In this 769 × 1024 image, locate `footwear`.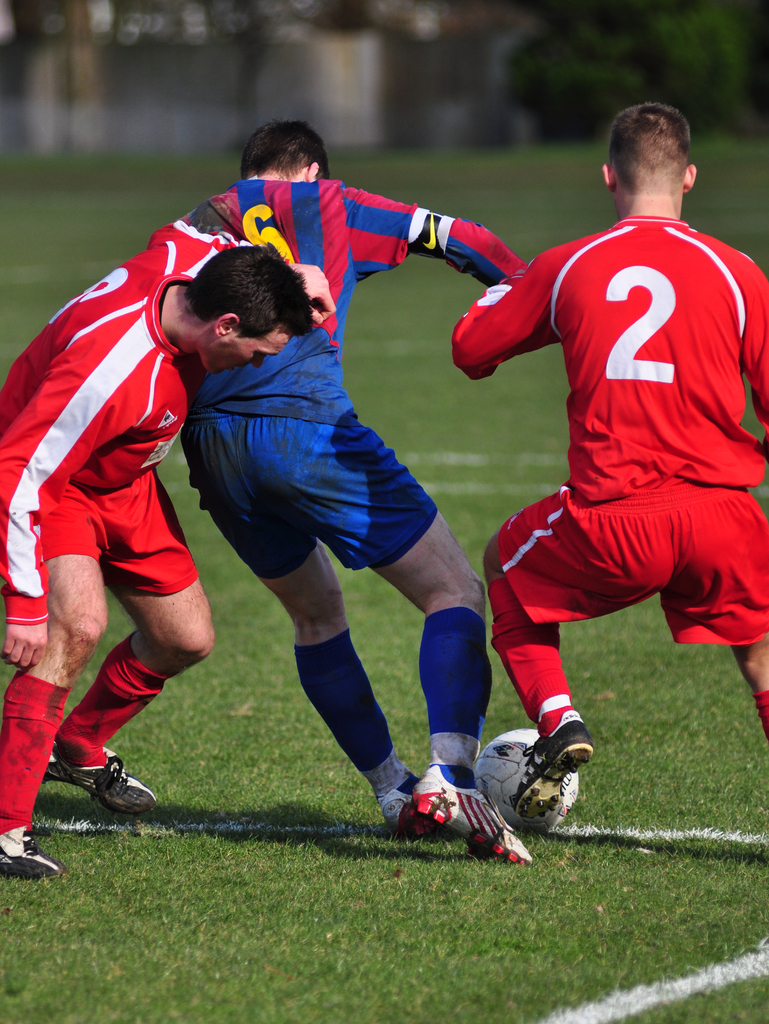
Bounding box: select_region(402, 769, 544, 872).
